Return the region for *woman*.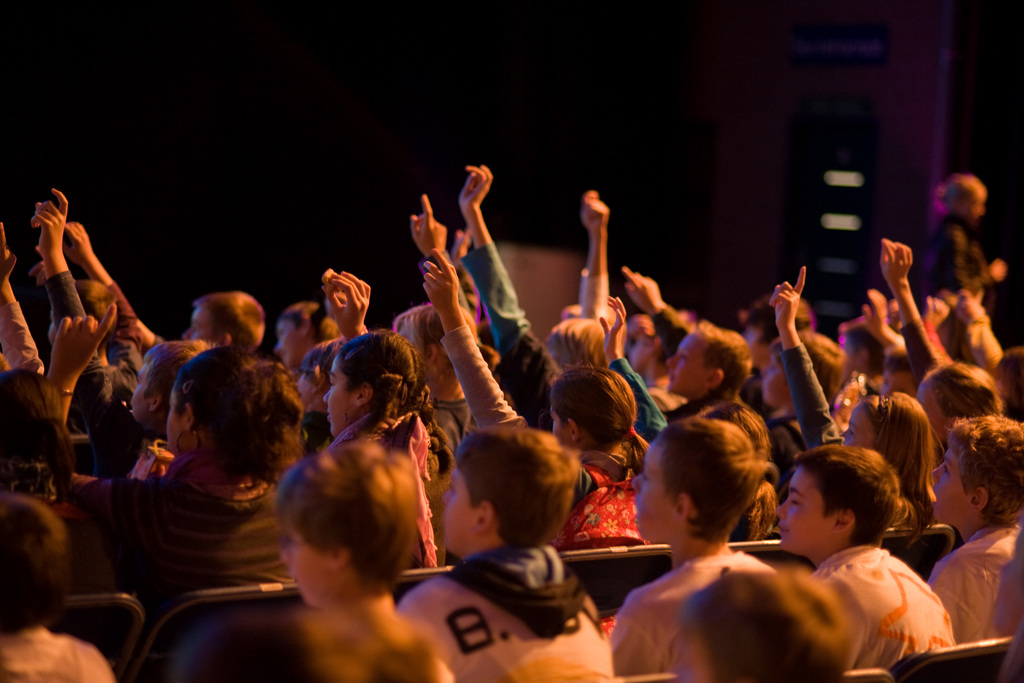
<region>40, 299, 301, 616</region>.
